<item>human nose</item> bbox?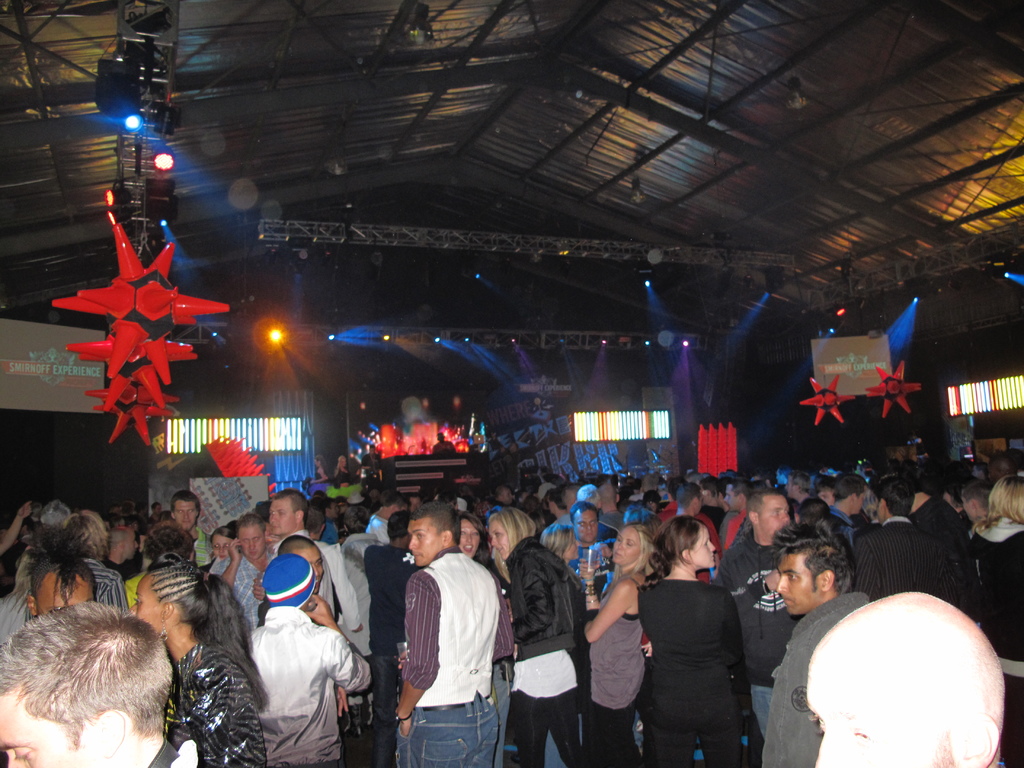
<region>708, 541, 717, 554</region>
